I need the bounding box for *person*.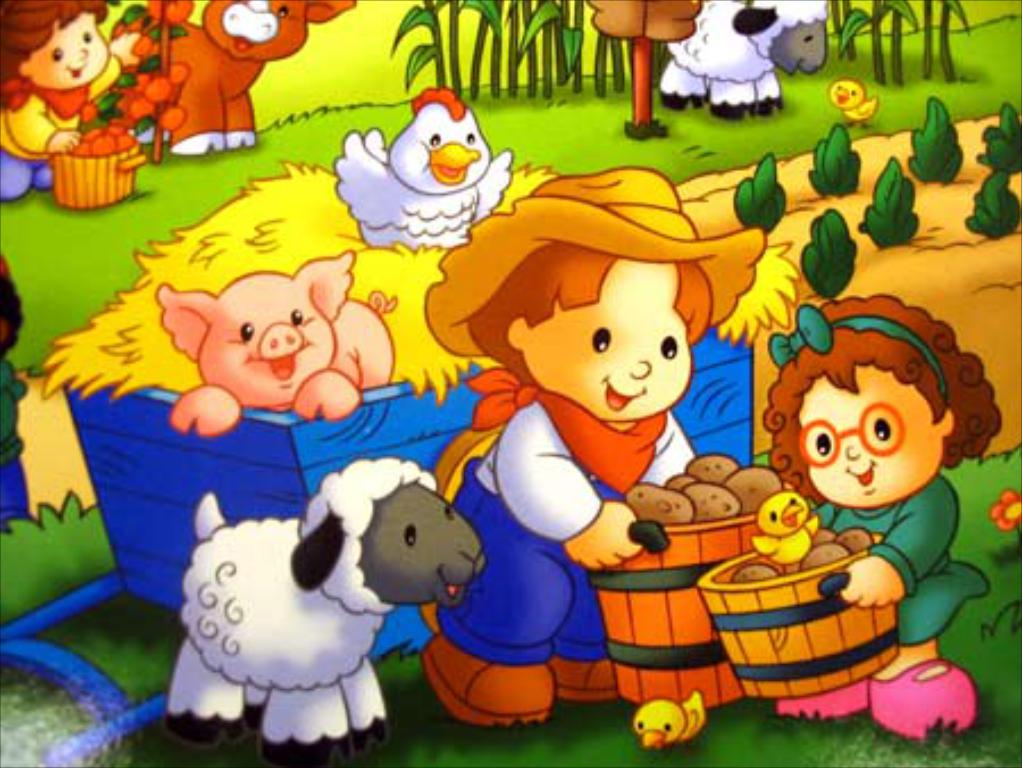
Here it is: pyautogui.locateOnScreen(759, 293, 1004, 745).
